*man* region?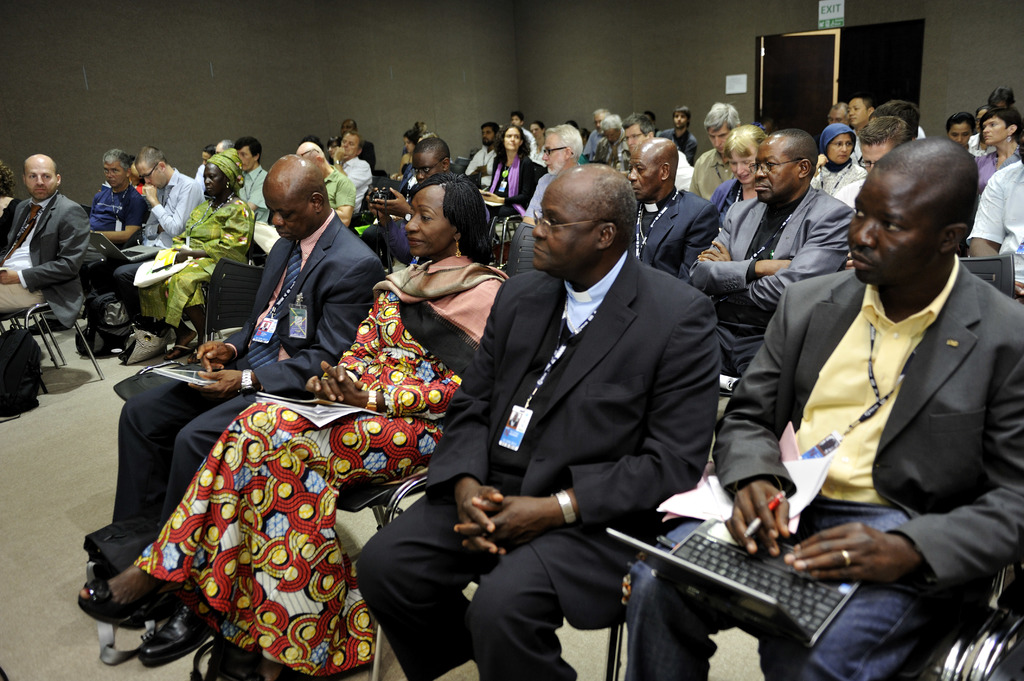
region(596, 116, 622, 173)
